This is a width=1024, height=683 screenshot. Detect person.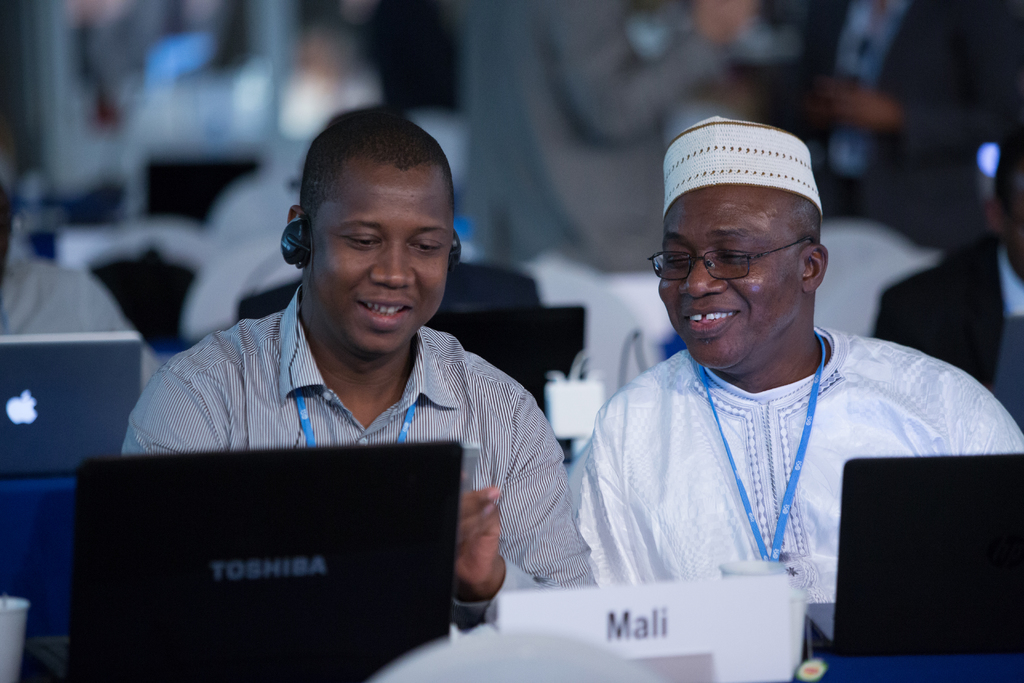
Rect(578, 119, 1023, 605).
